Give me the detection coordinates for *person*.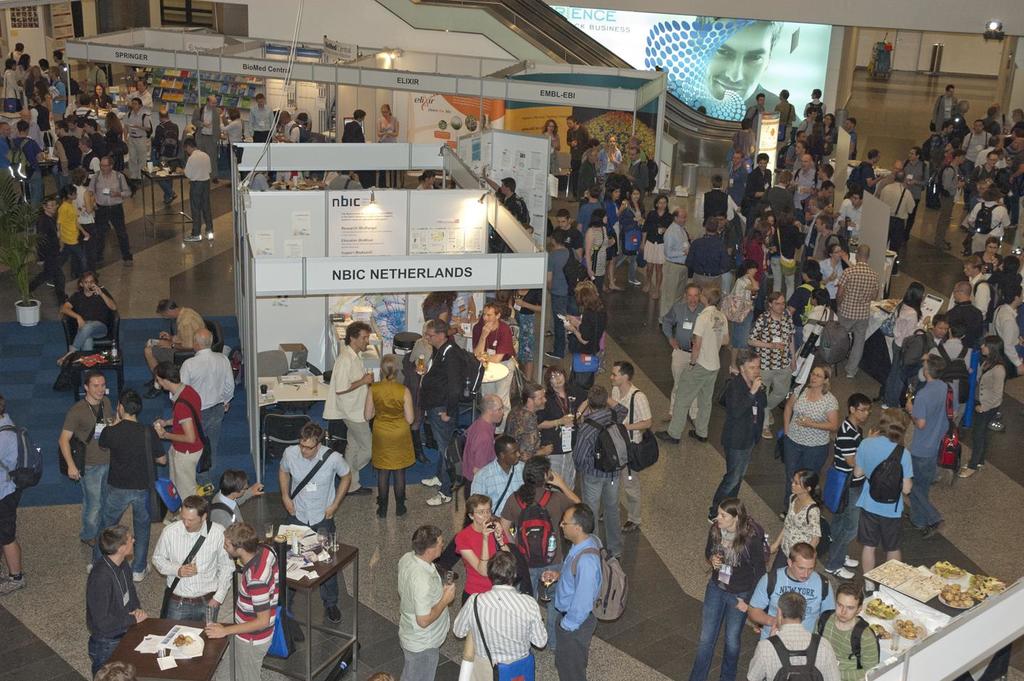
l=376, t=105, r=400, b=147.
